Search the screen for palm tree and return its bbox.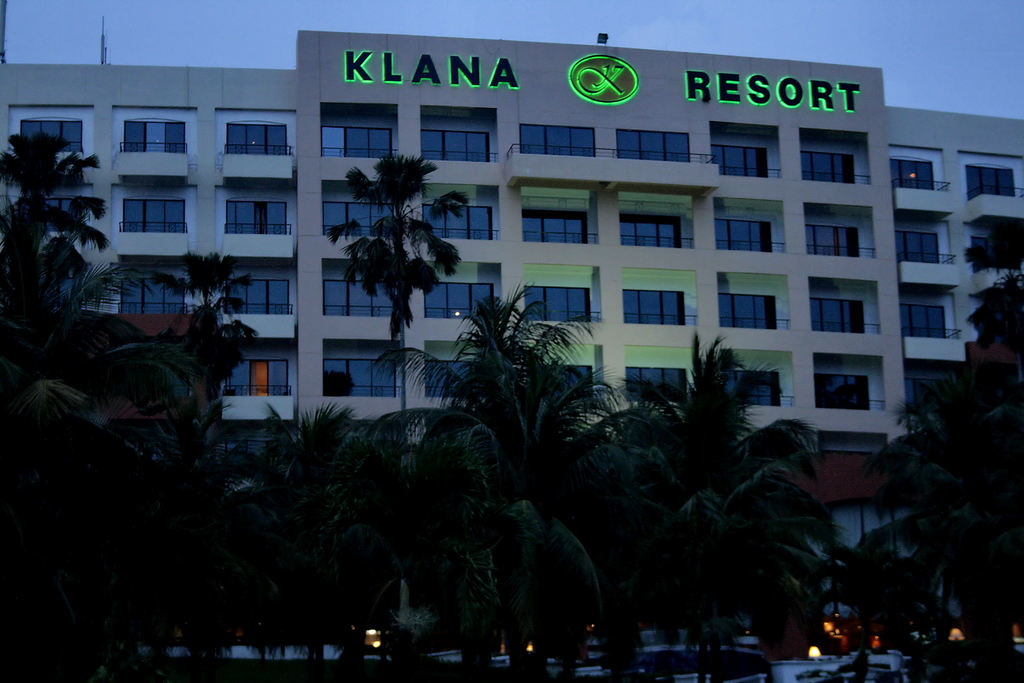
Found: 865:374:1023:682.
